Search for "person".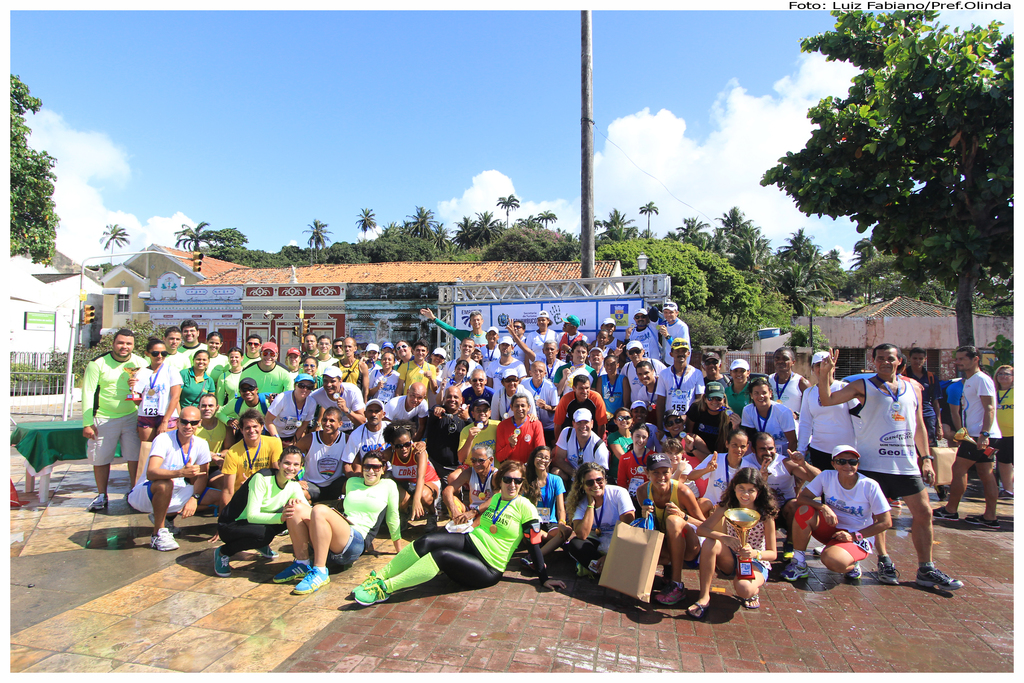
Found at rect(557, 315, 587, 355).
